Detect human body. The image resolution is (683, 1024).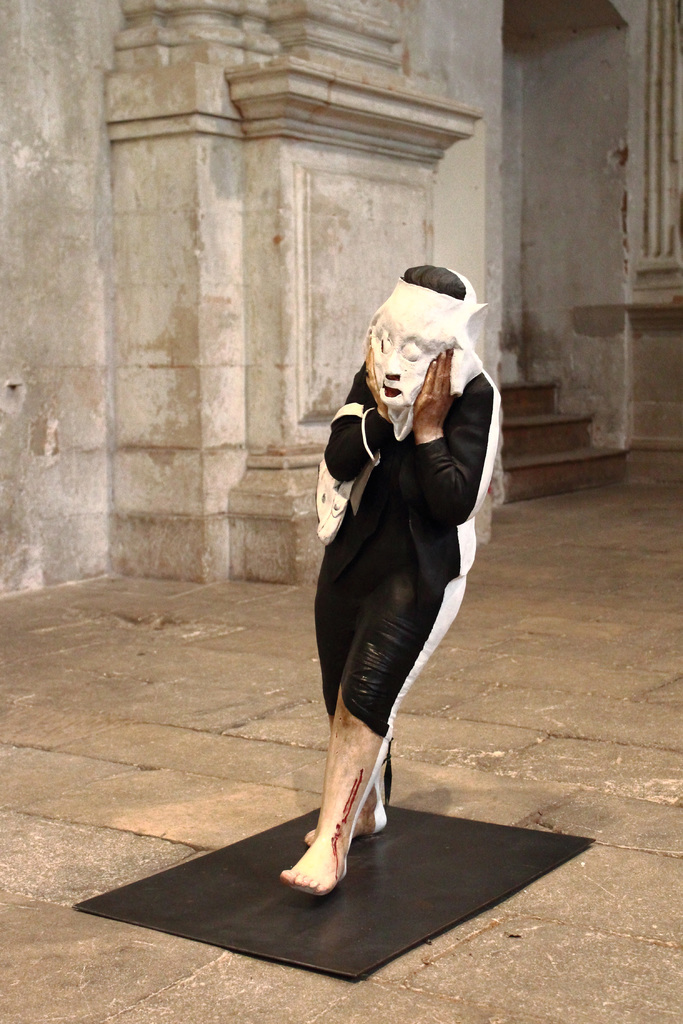
crop(296, 172, 506, 937).
